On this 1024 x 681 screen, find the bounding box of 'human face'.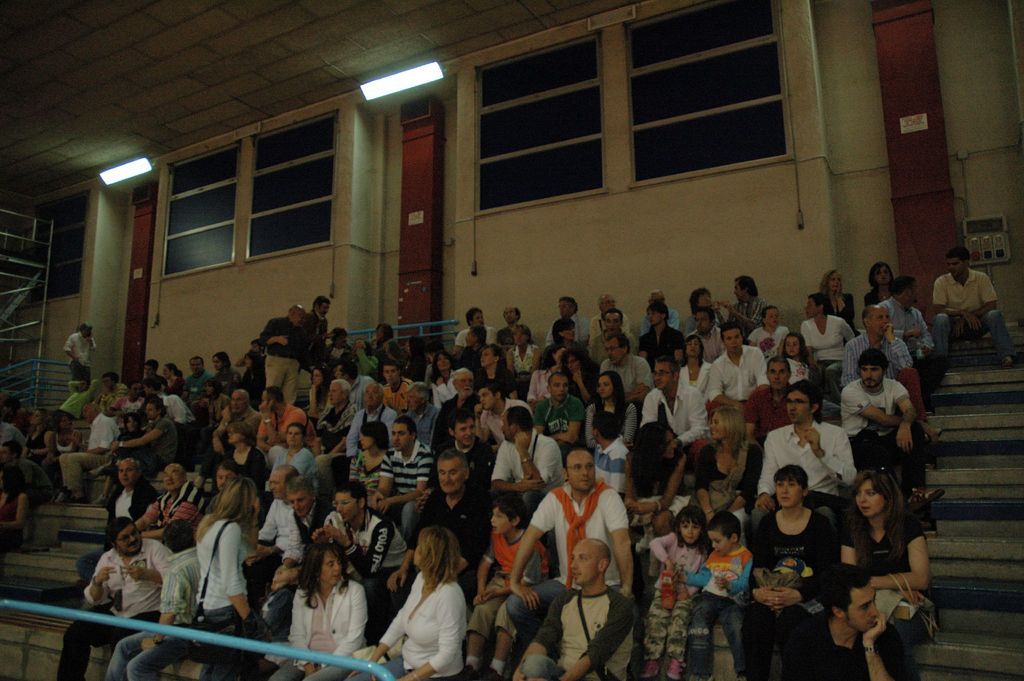
Bounding box: bbox=[561, 323, 575, 343].
